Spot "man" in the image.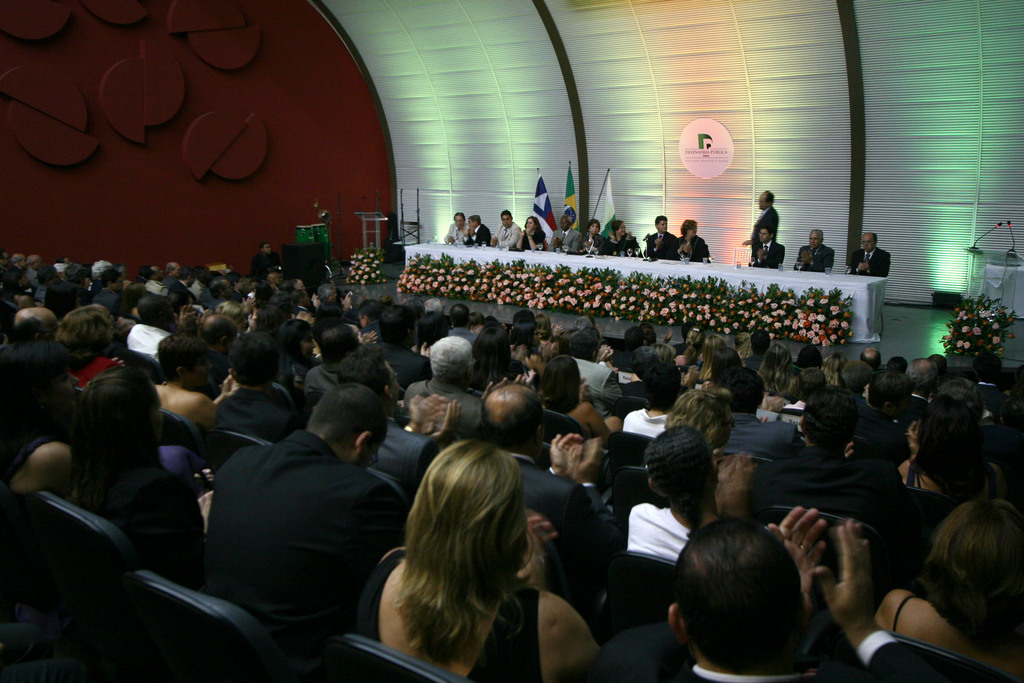
"man" found at 977 402 1023 475.
